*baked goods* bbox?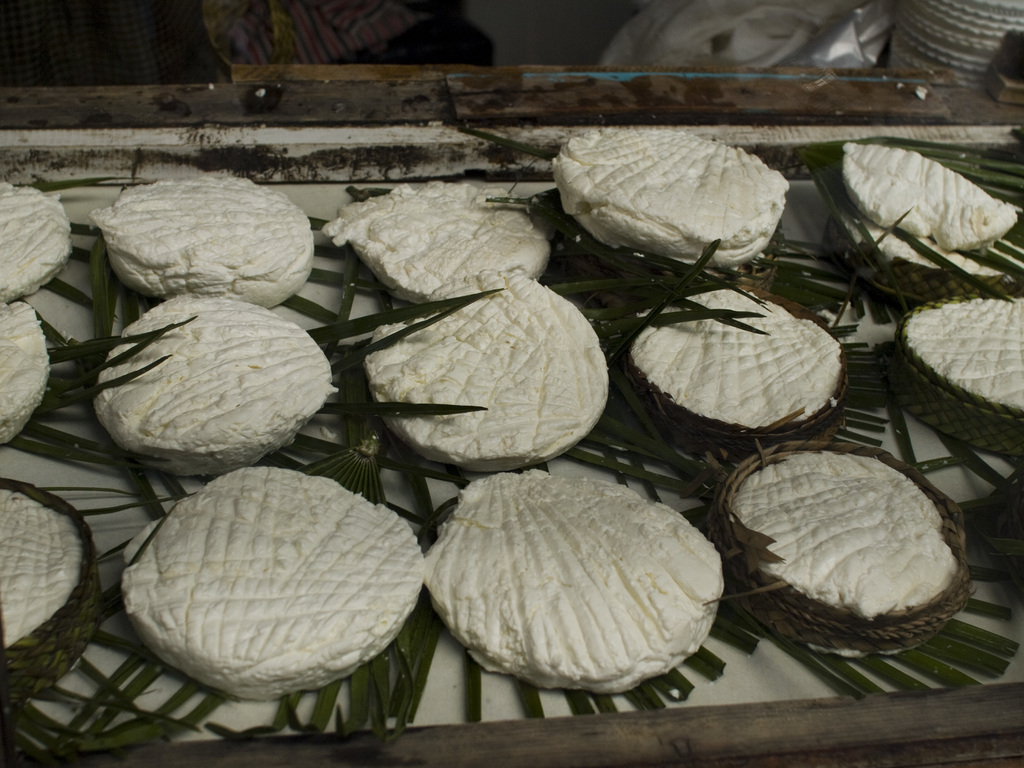
[546, 126, 792, 269]
